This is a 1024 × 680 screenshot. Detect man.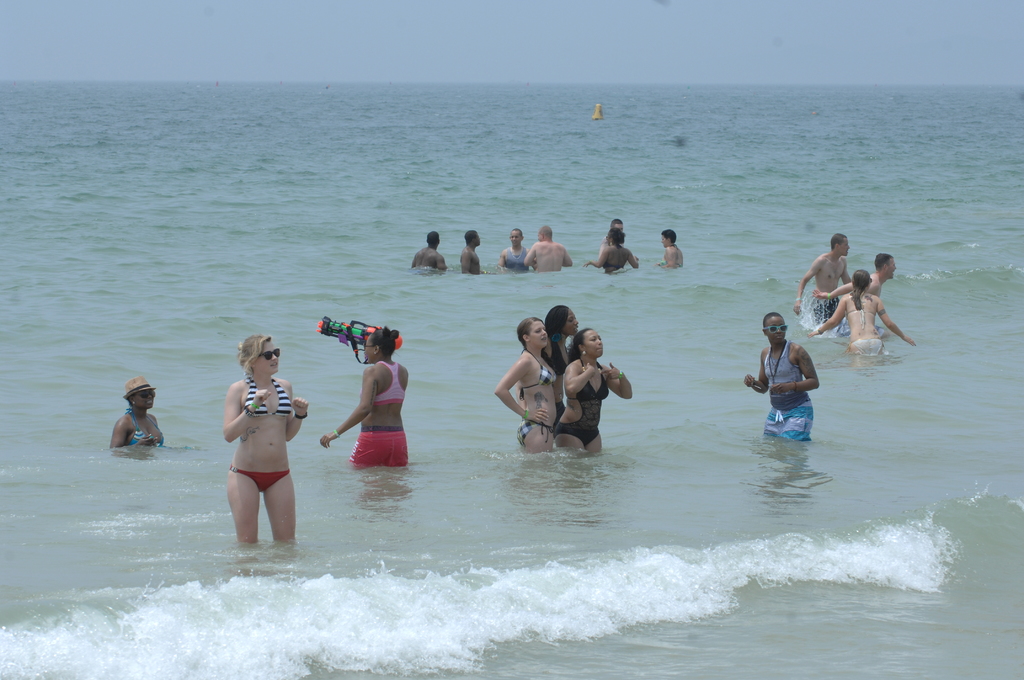
bbox=[408, 229, 450, 278].
